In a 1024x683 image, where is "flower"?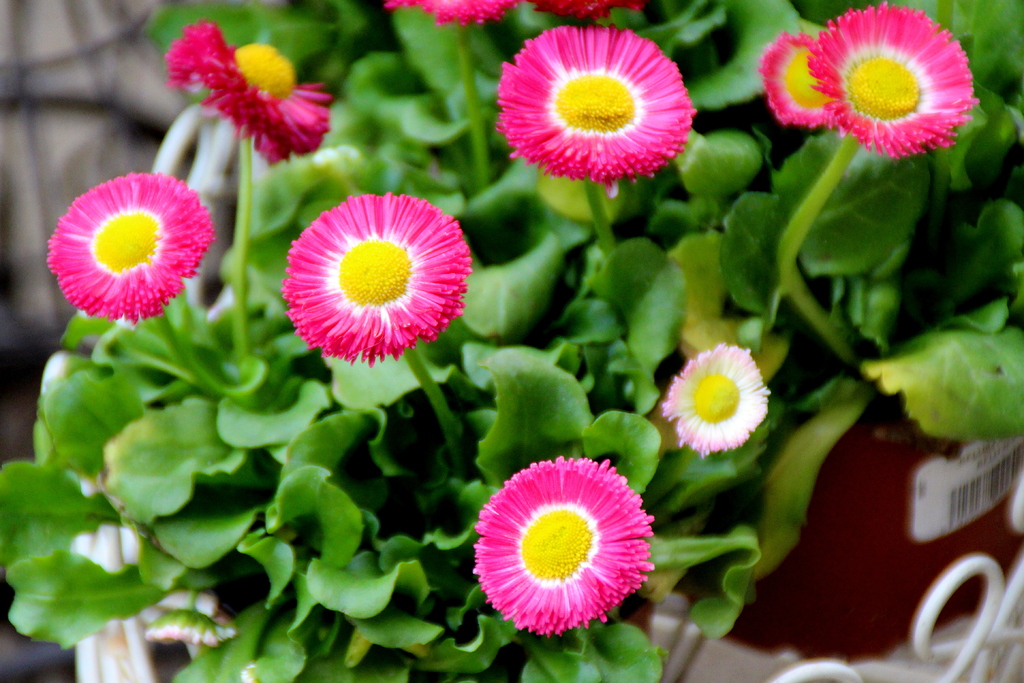
[40, 170, 219, 321].
